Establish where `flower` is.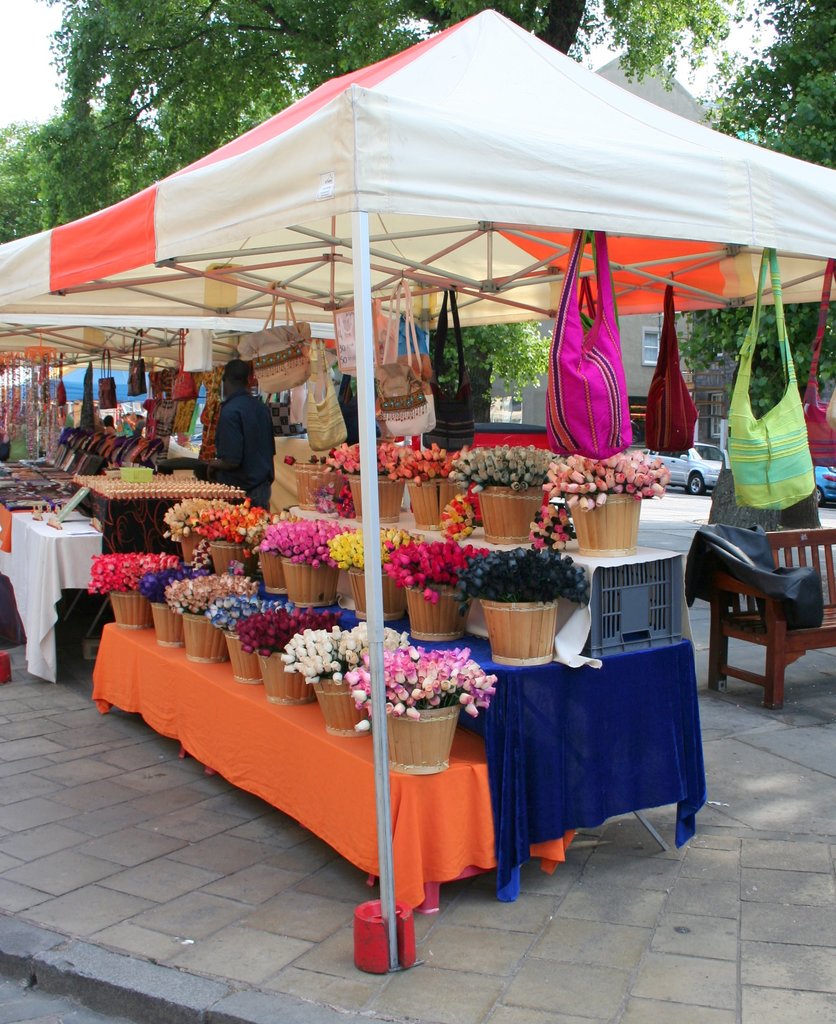
Established at {"left": 285, "top": 454, "right": 293, "bottom": 467}.
